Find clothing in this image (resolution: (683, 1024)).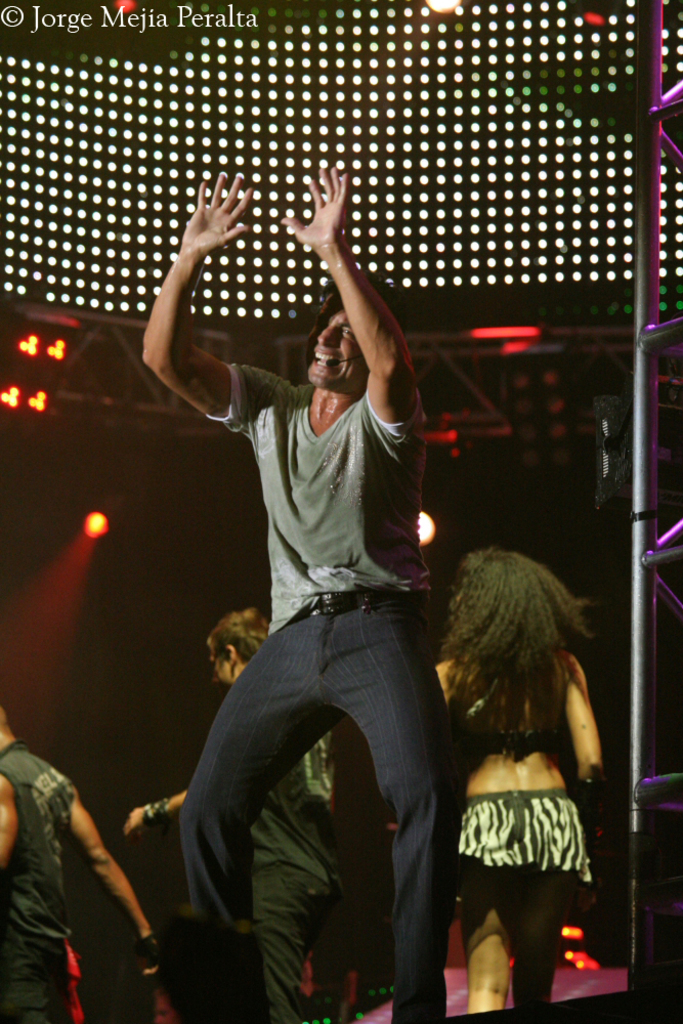
0/734/70/1023.
